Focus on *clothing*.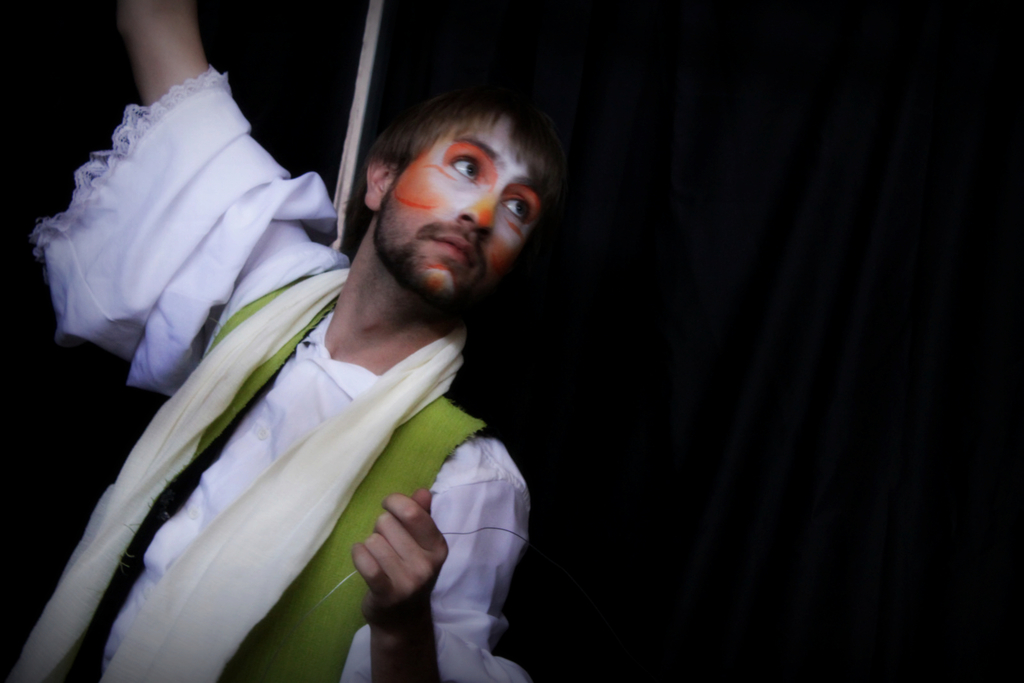
Focused at box(44, 228, 568, 682).
